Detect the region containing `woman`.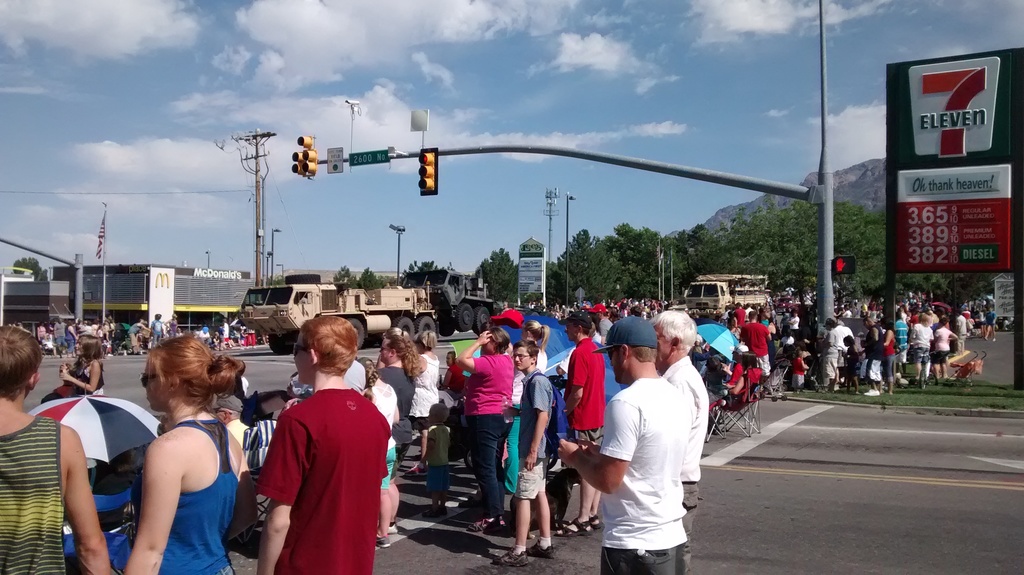
67/320/78/356.
